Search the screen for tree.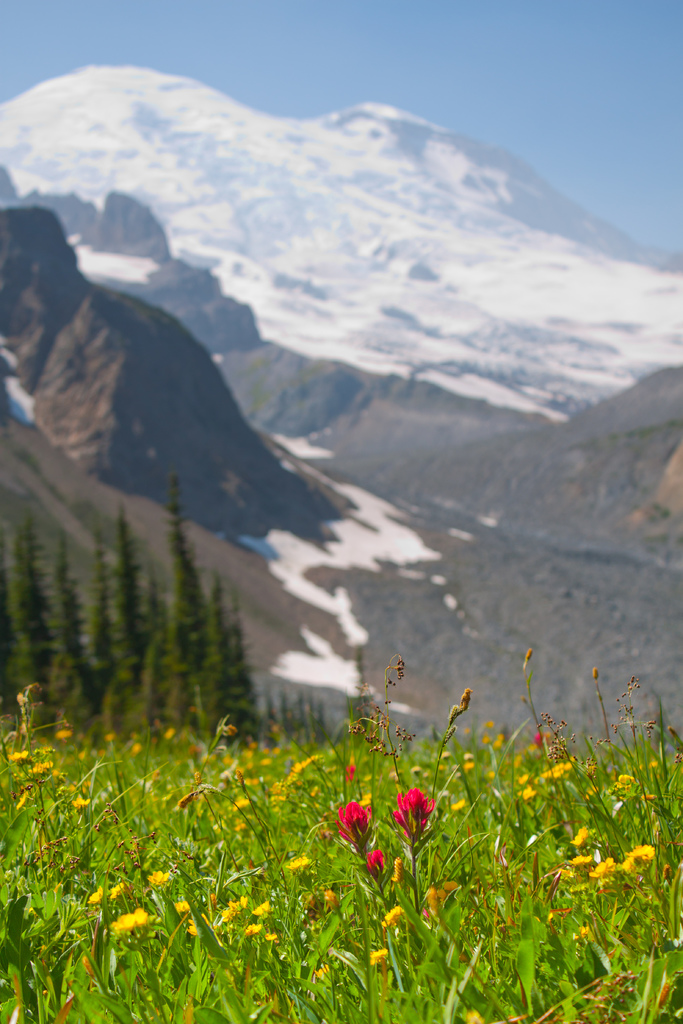
Found at 34:521:121:740.
